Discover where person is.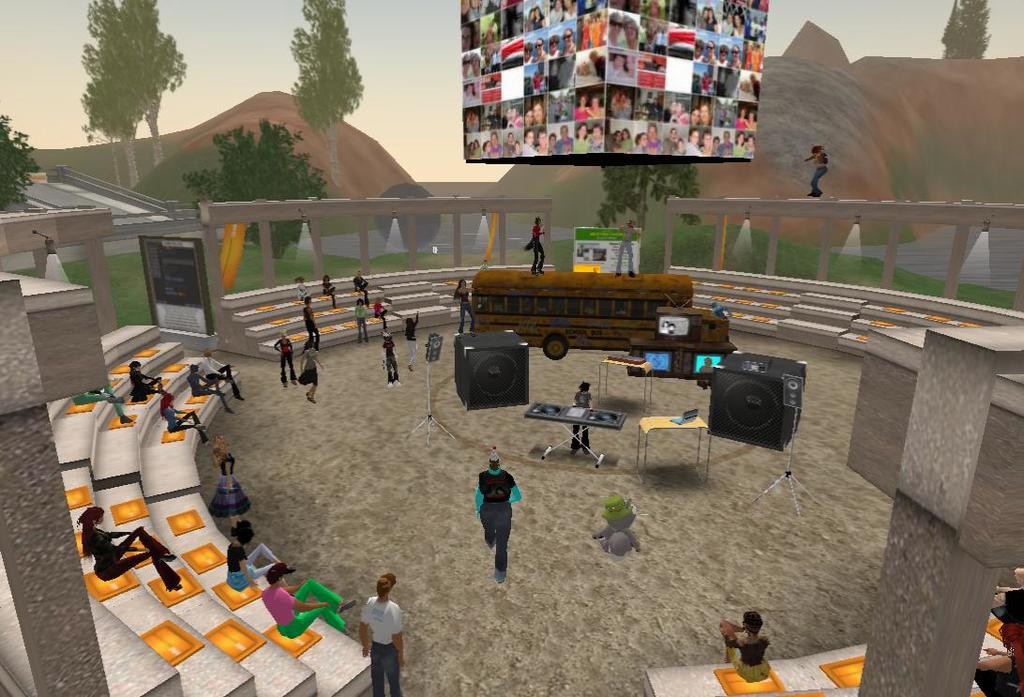
Discovered at (320,276,339,308).
